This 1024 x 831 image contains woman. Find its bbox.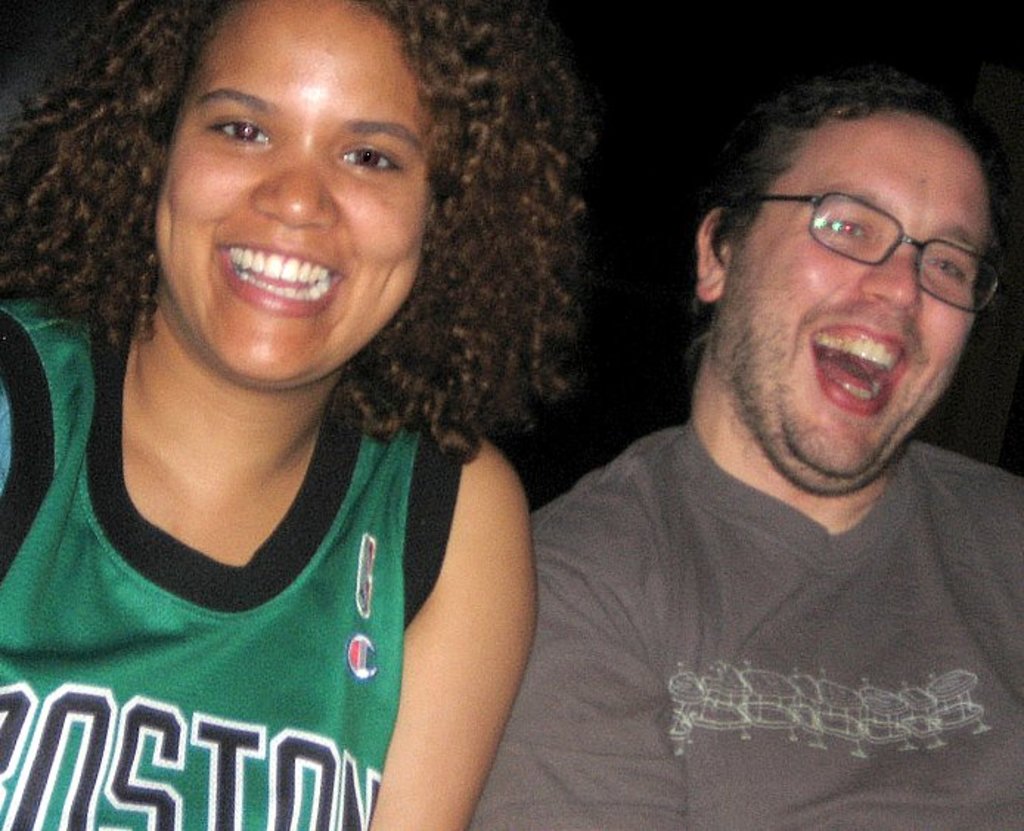
region(0, 0, 590, 830).
